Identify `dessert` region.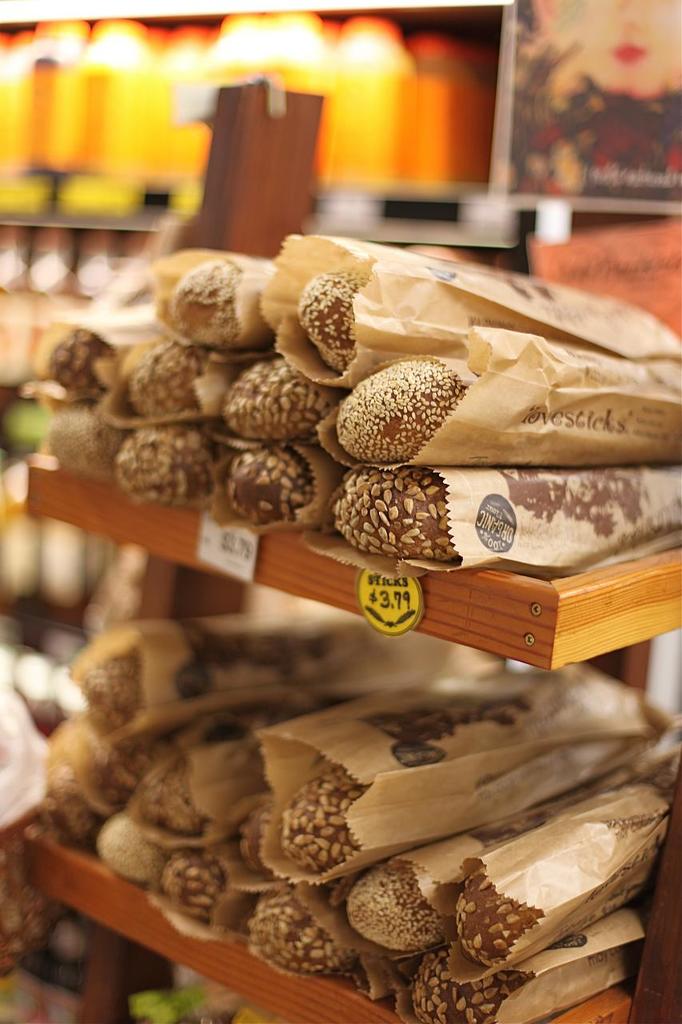
Region: 158,855,232,926.
